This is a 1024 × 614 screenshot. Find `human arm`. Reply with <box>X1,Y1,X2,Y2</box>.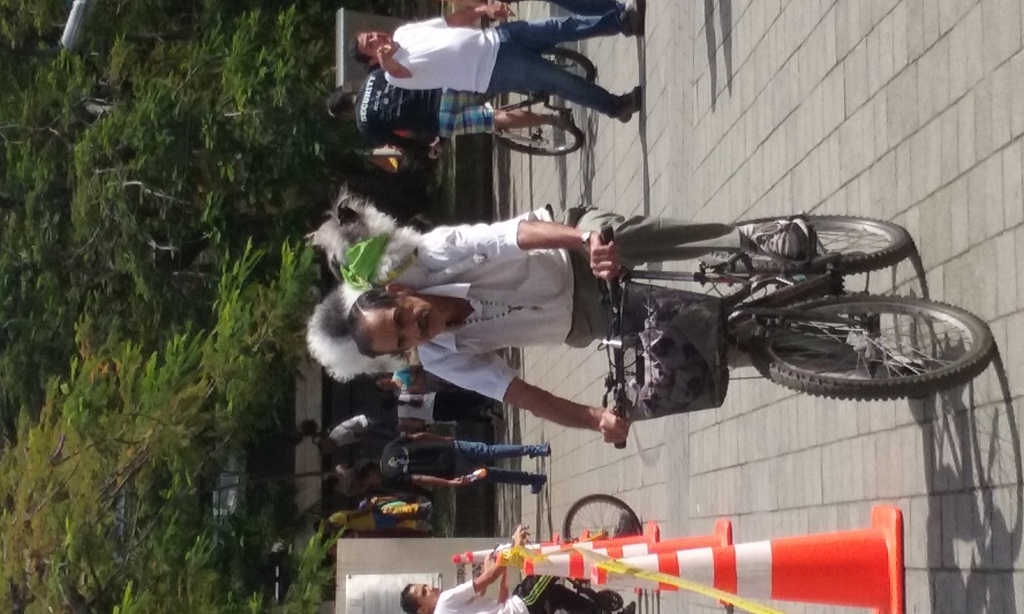
<box>417,0,515,22</box>.
